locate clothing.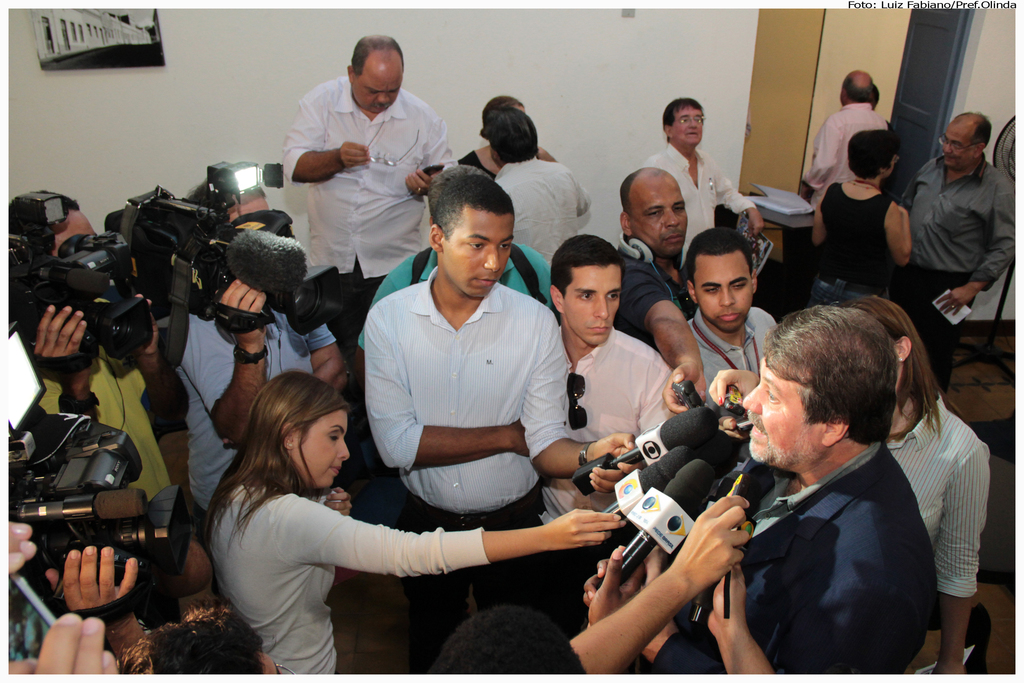
Bounding box: 900,161,1014,277.
